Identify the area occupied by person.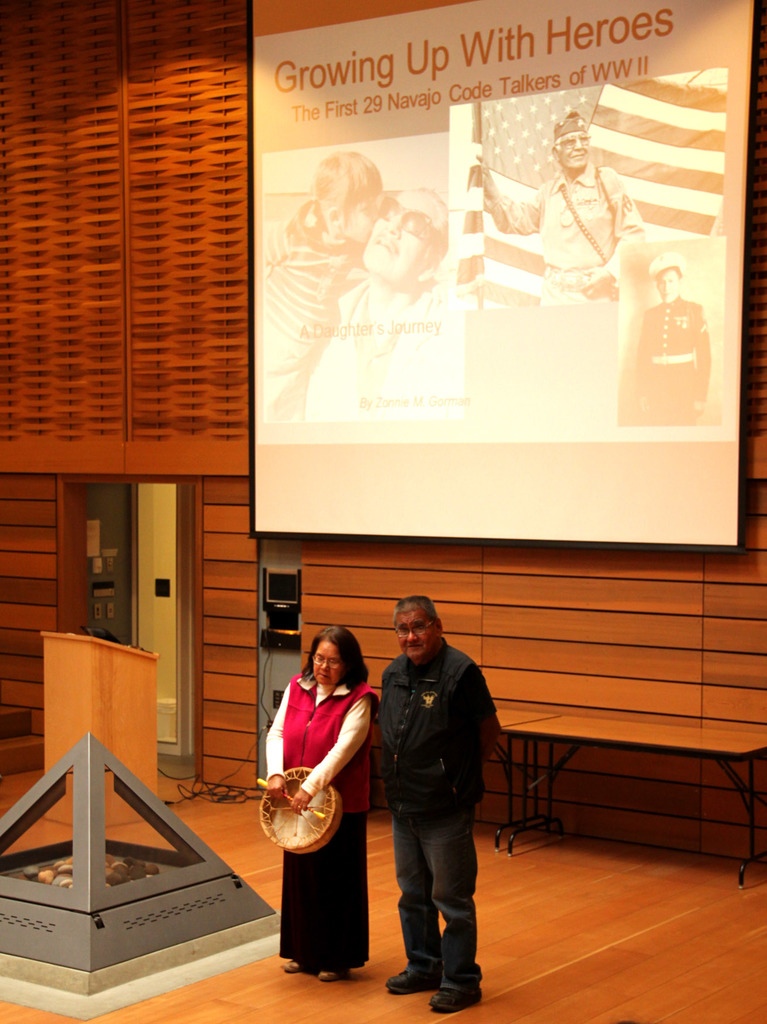
Area: [633,259,709,426].
